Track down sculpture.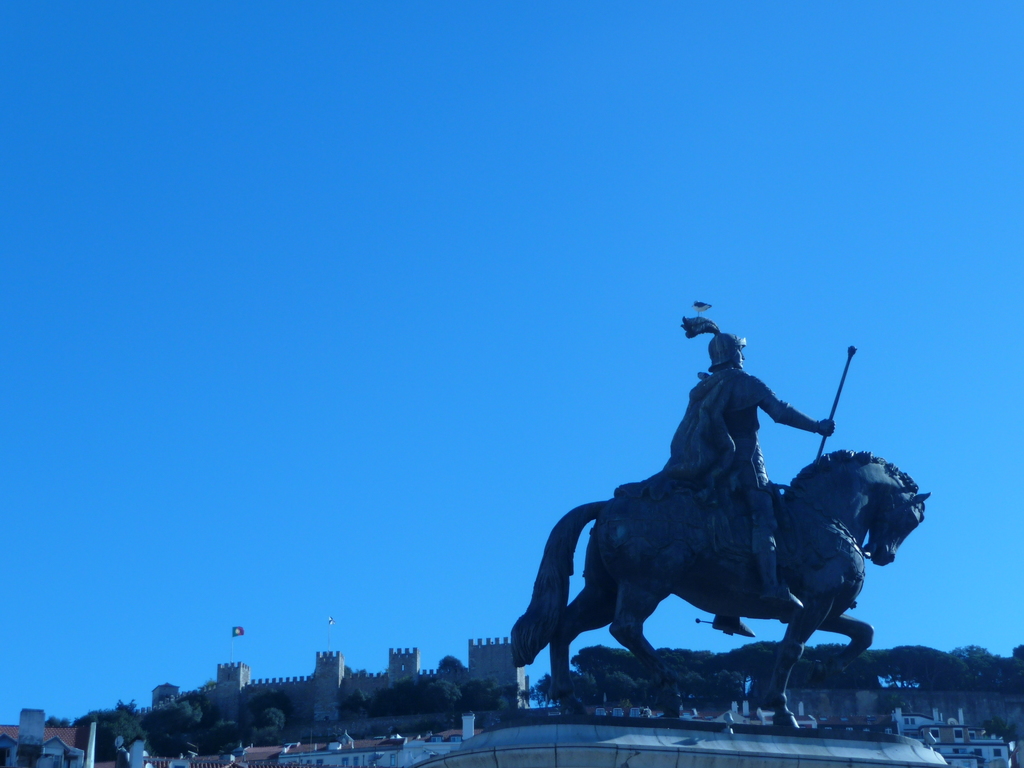
Tracked to pyautogui.locateOnScreen(682, 302, 837, 646).
